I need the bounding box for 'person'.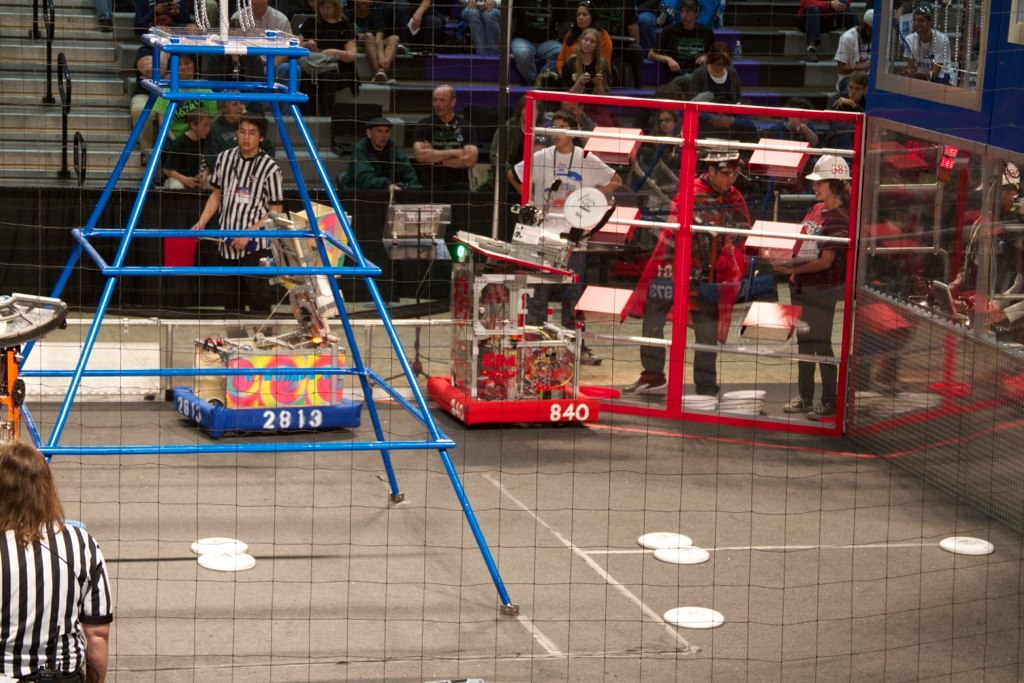
Here it is: (x1=836, y1=1, x2=875, y2=98).
